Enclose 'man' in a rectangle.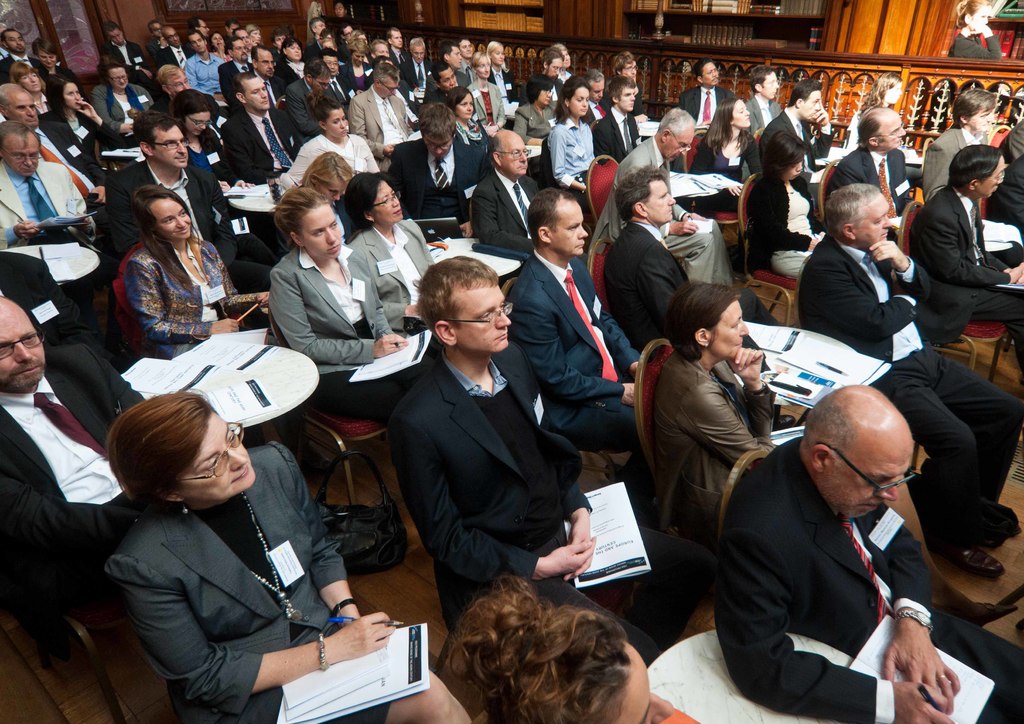
(left=712, top=364, right=984, bottom=723).
